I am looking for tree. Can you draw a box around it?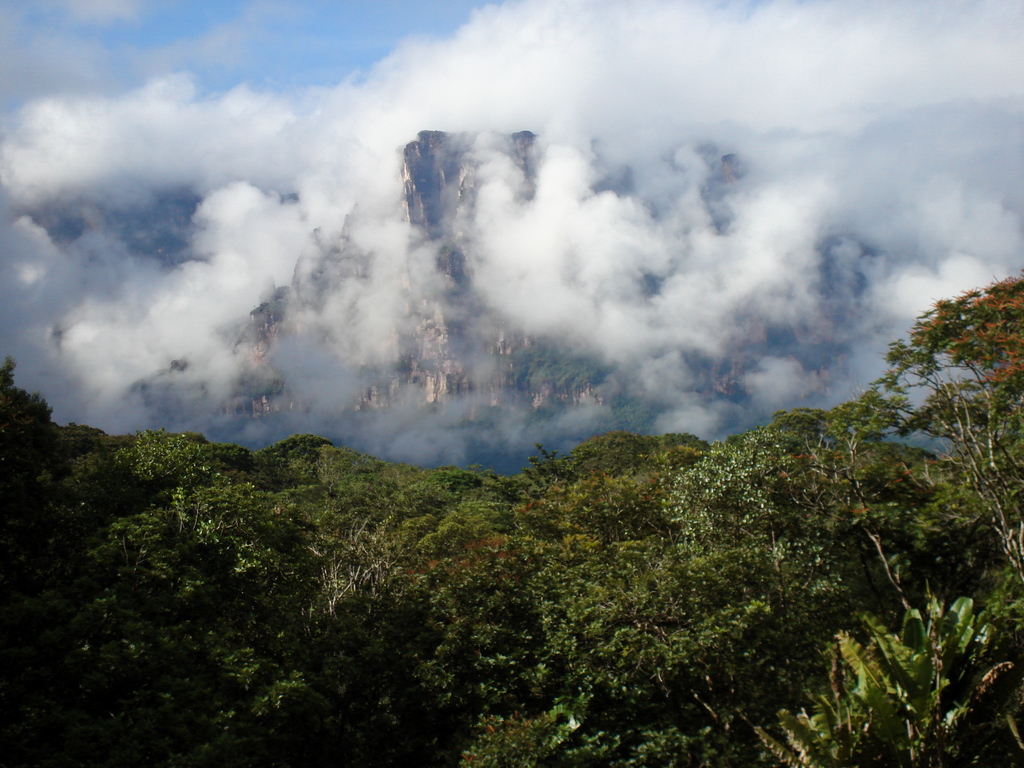
Sure, the bounding box is rect(444, 433, 769, 757).
